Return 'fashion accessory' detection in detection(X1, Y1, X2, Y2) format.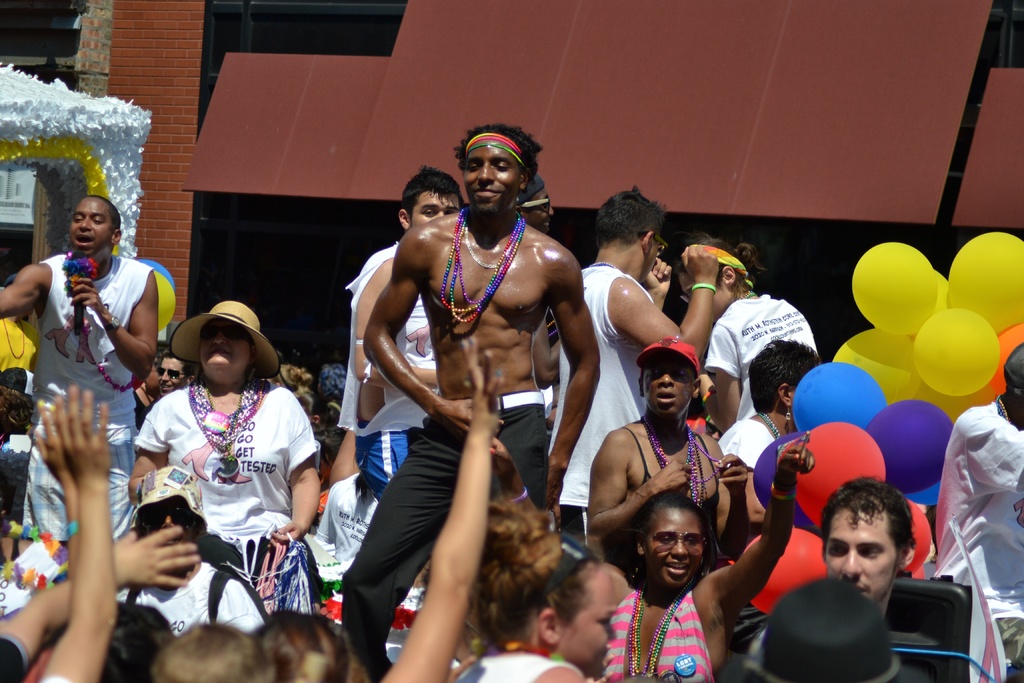
detection(155, 361, 186, 377).
